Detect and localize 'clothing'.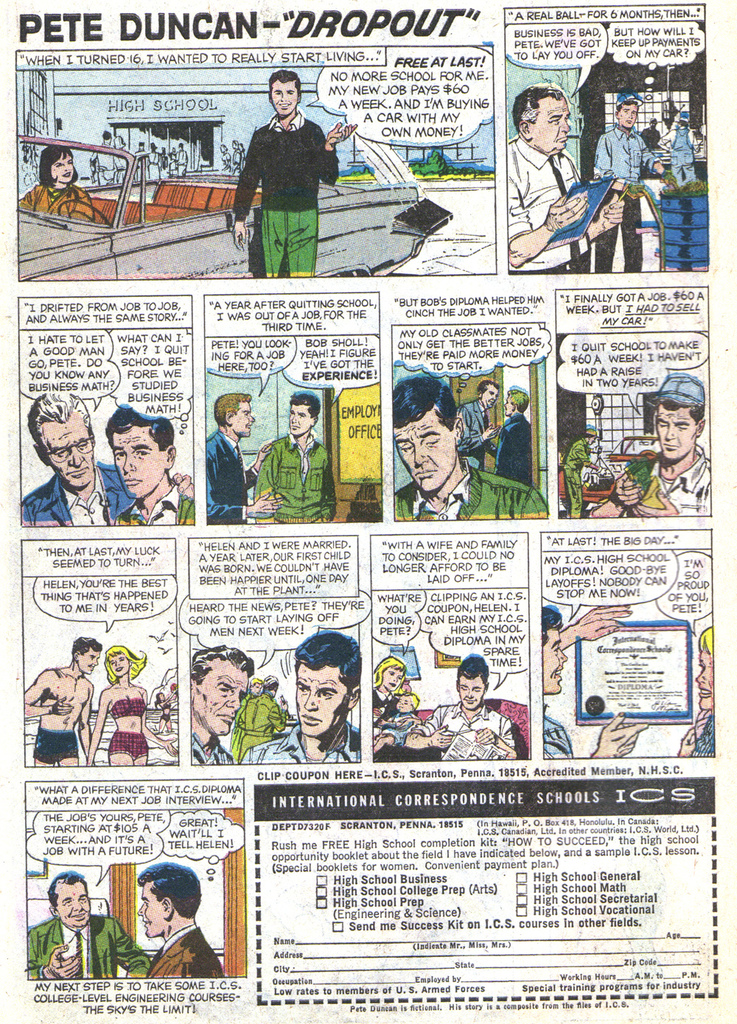
Localized at 455 398 494 475.
